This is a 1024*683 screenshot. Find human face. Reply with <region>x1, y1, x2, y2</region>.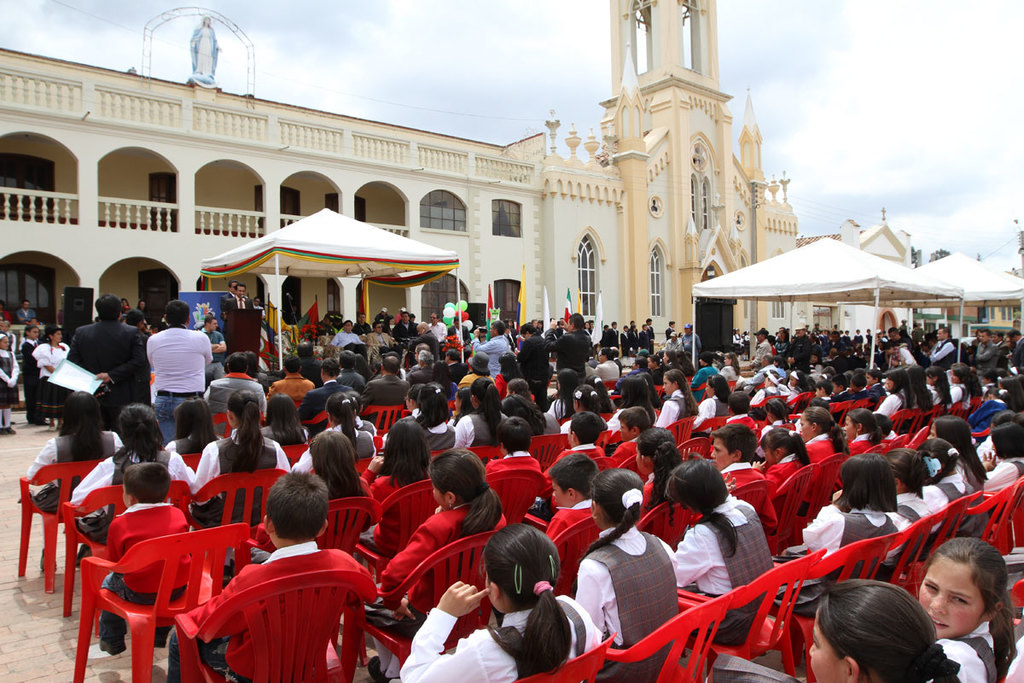
<region>551, 480, 571, 505</region>.
